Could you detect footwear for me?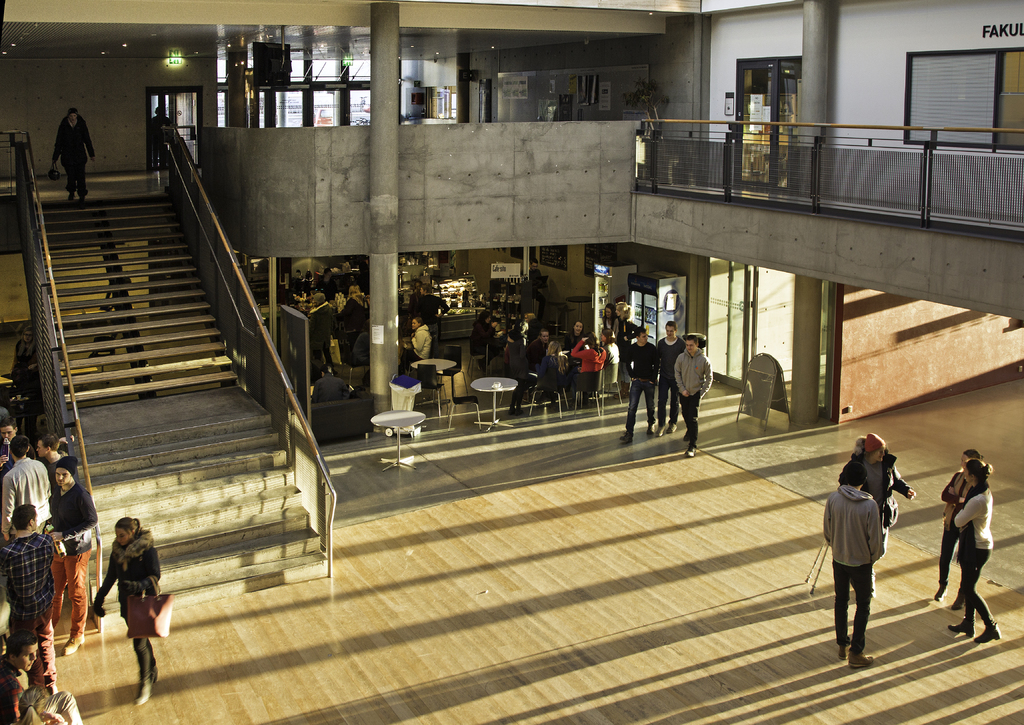
Detection result: Rect(837, 632, 851, 658).
